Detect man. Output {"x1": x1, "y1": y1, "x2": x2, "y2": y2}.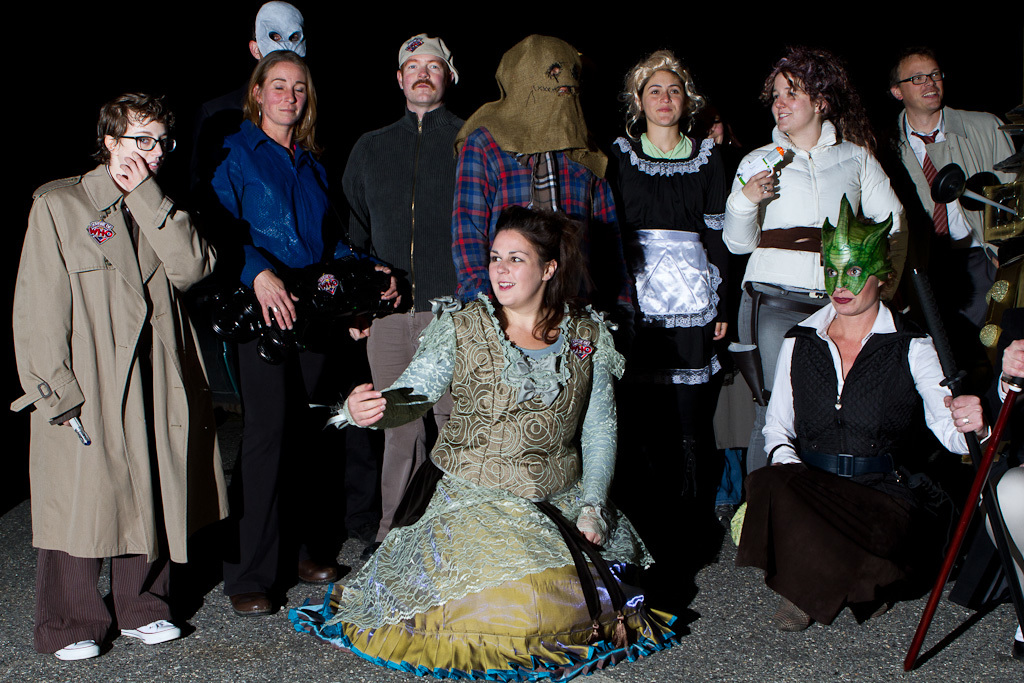
{"x1": 185, "y1": 0, "x2": 329, "y2": 260}.
